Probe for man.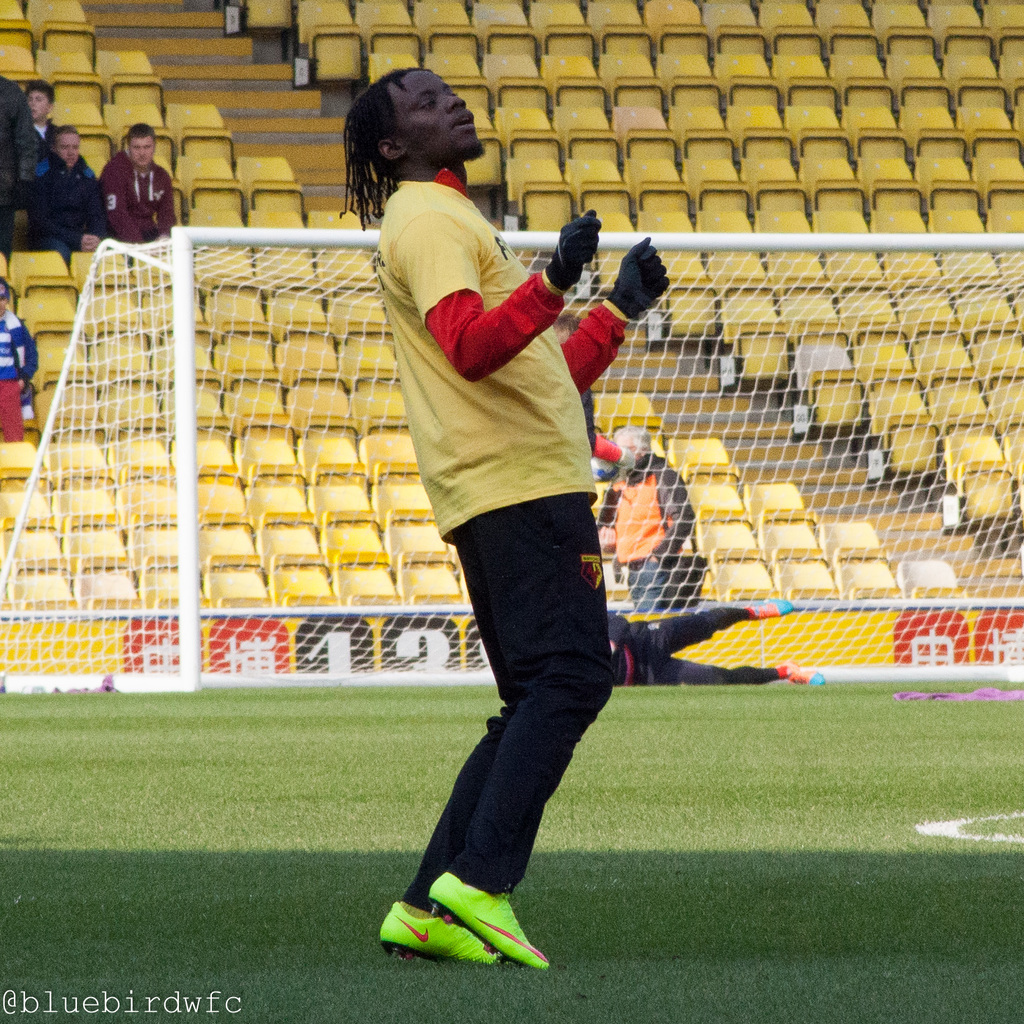
Probe result: detection(339, 69, 672, 965).
